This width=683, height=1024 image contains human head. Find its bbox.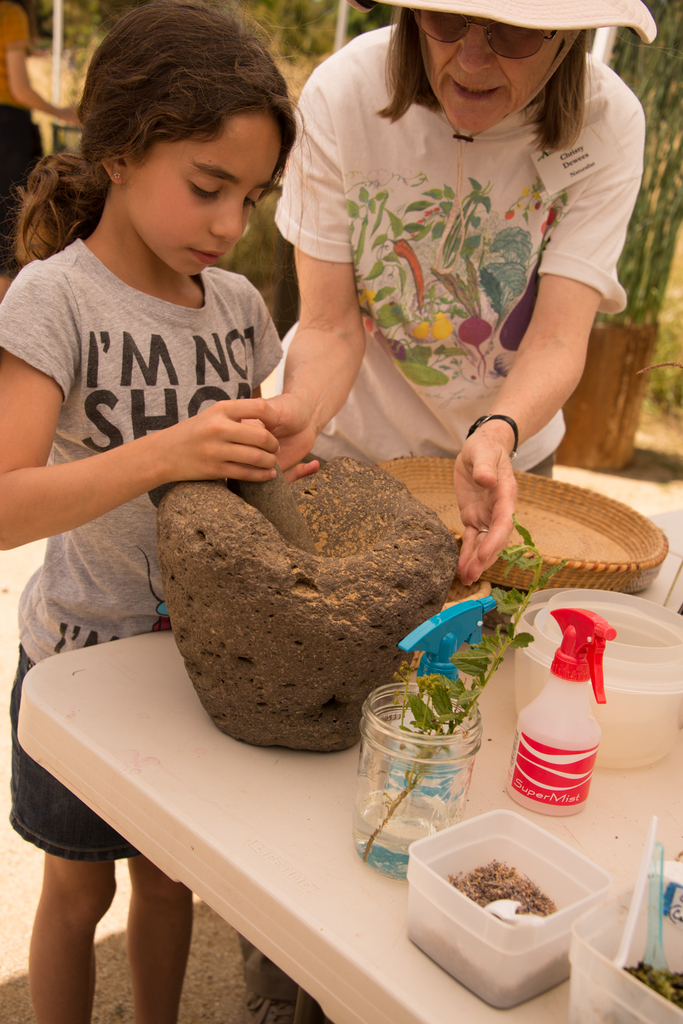
342/0/657/134.
